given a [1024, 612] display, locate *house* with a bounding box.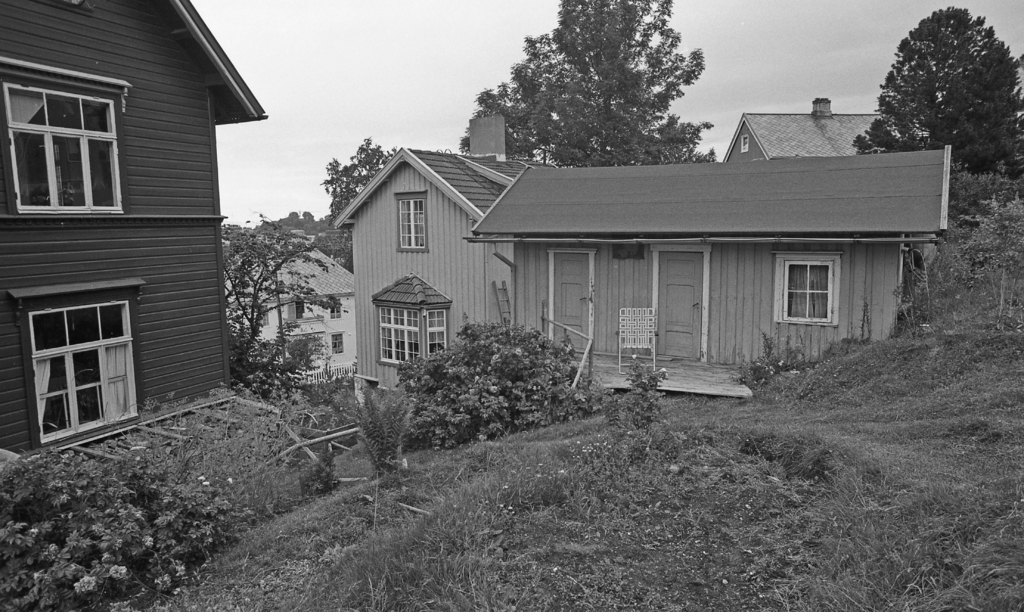
Located: [left=284, top=223, right=314, bottom=251].
